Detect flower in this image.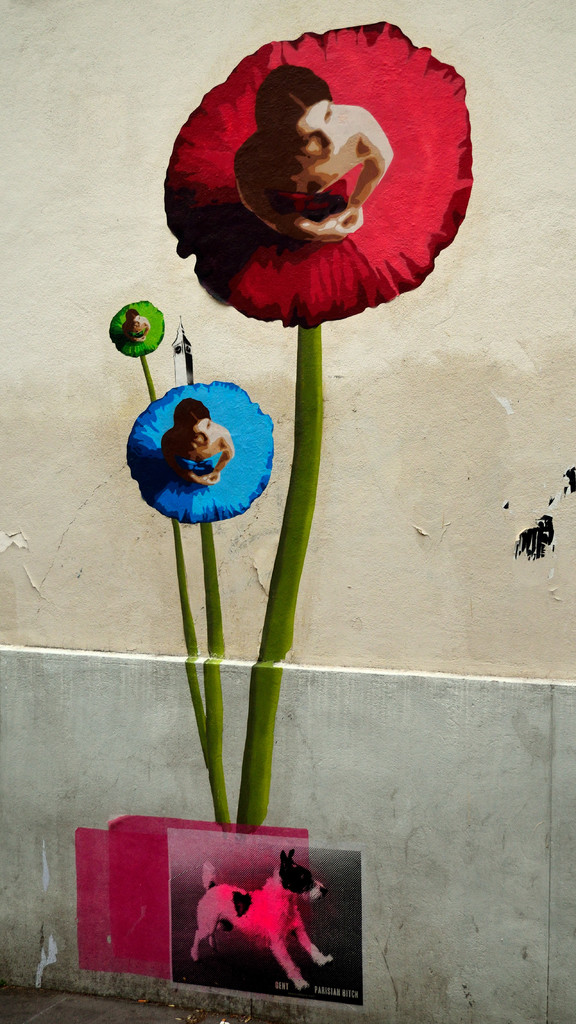
Detection: (x1=128, y1=385, x2=274, y2=525).
